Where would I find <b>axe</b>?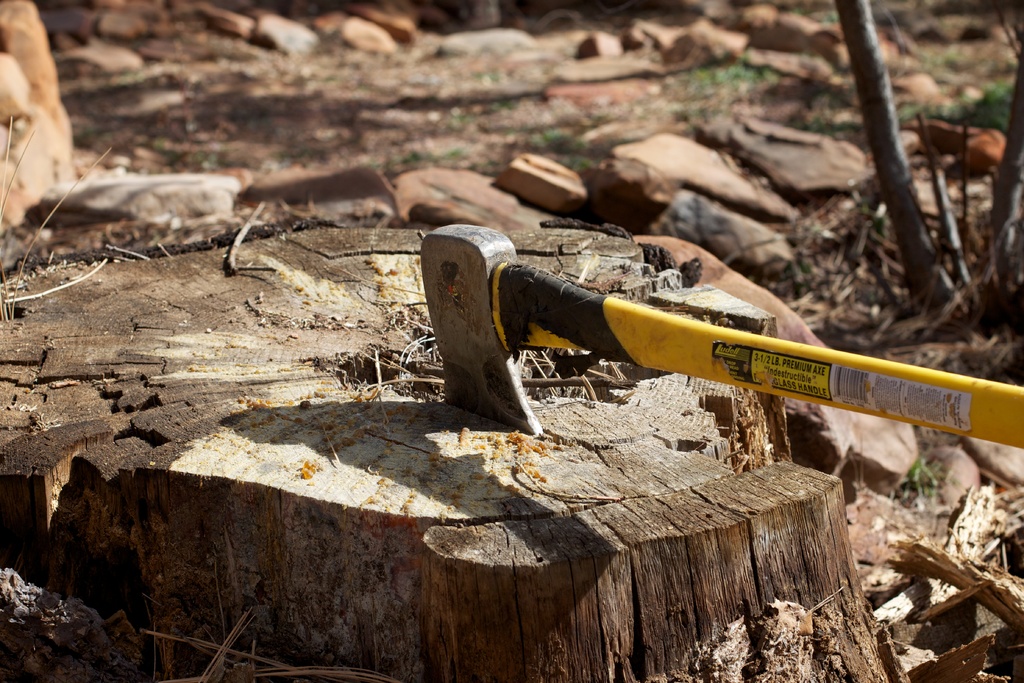
At pyautogui.locateOnScreen(413, 218, 1023, 443).
